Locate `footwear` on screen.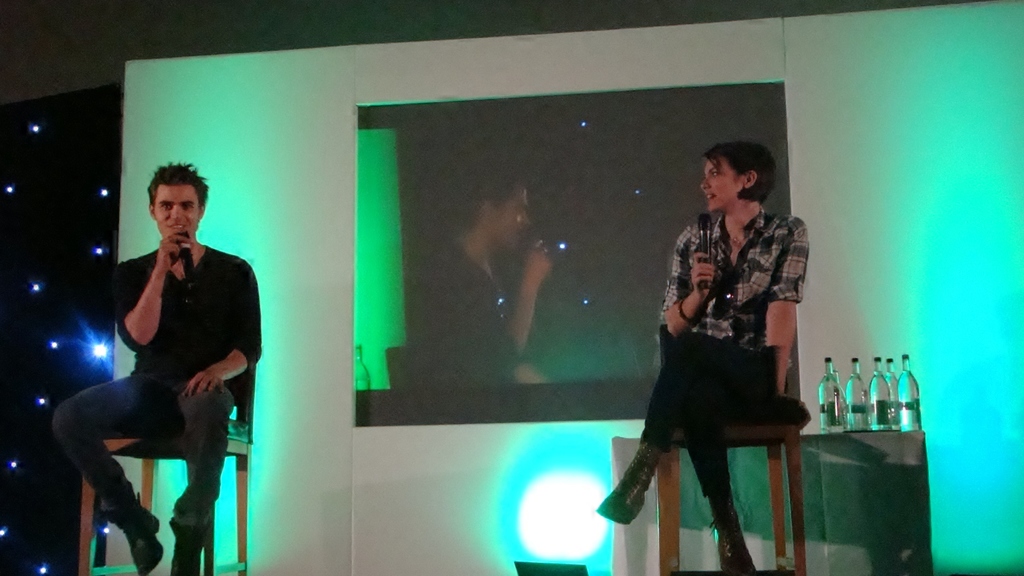
On screen at pyautogui.locateOnScreen(712, 495, 758, 575).
